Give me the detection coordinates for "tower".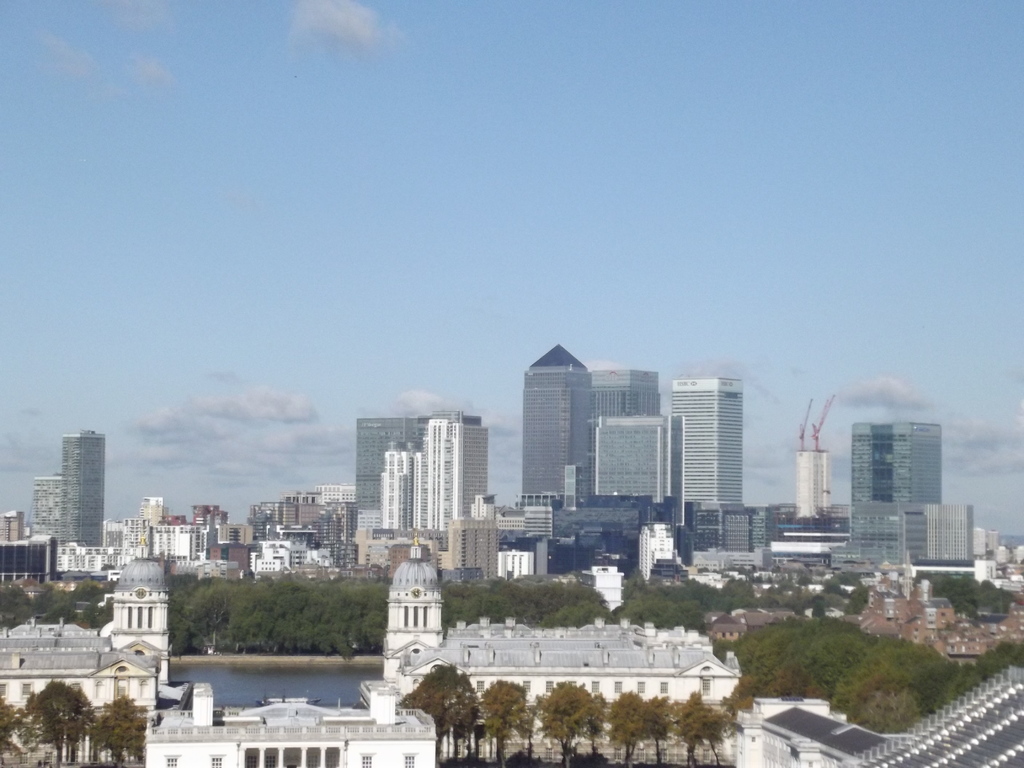
bbox=[377, 544, 447, 682].
